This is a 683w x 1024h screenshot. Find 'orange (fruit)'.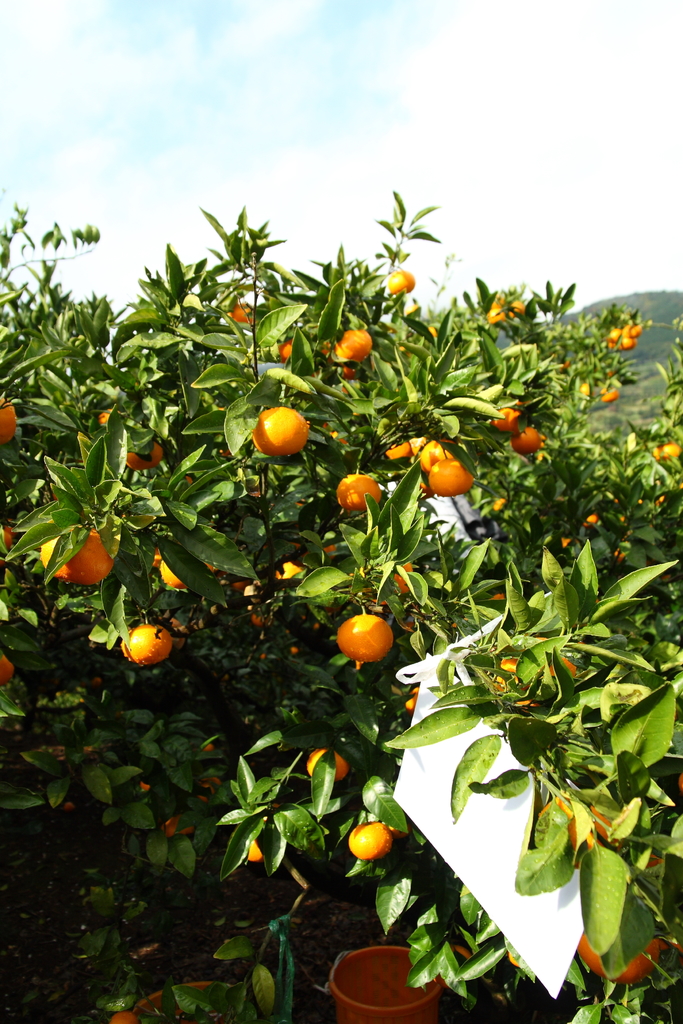
Bounding box: BBox(427, 458, 468, 493).
